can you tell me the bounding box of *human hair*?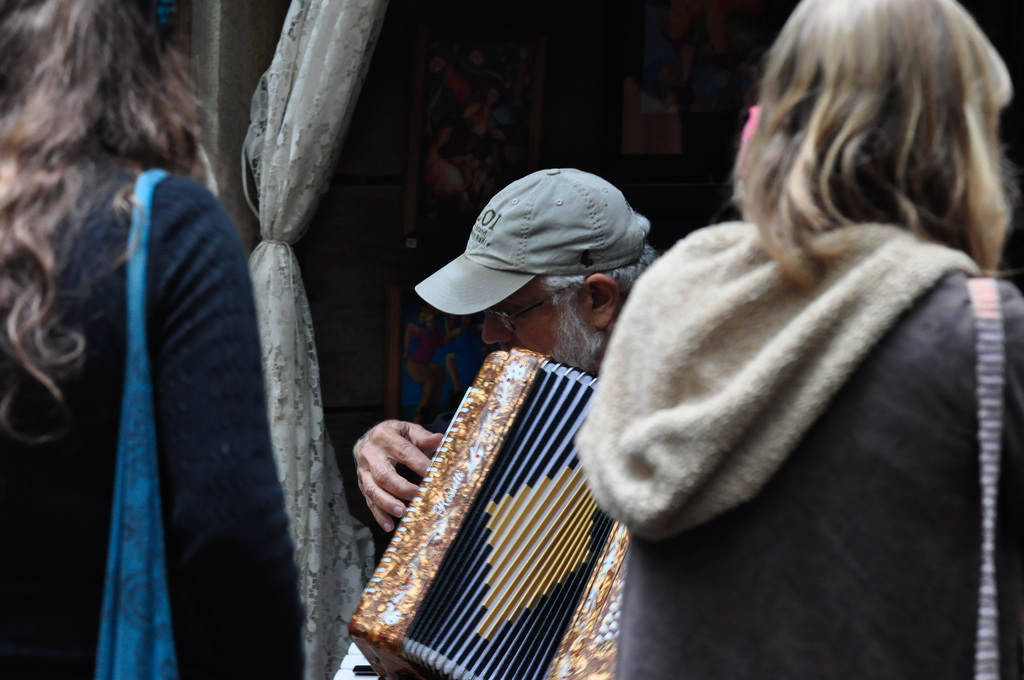
(541, 208, 659, 307).
